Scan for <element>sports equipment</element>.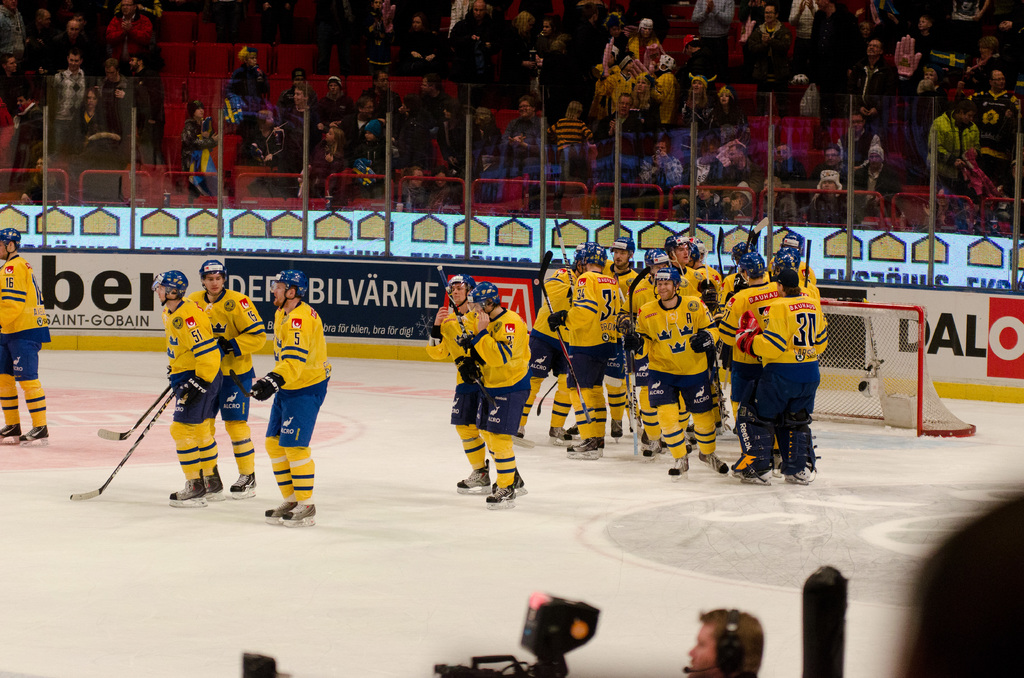
Scan result: (left=625, top=265, right=646, bottom=459).
